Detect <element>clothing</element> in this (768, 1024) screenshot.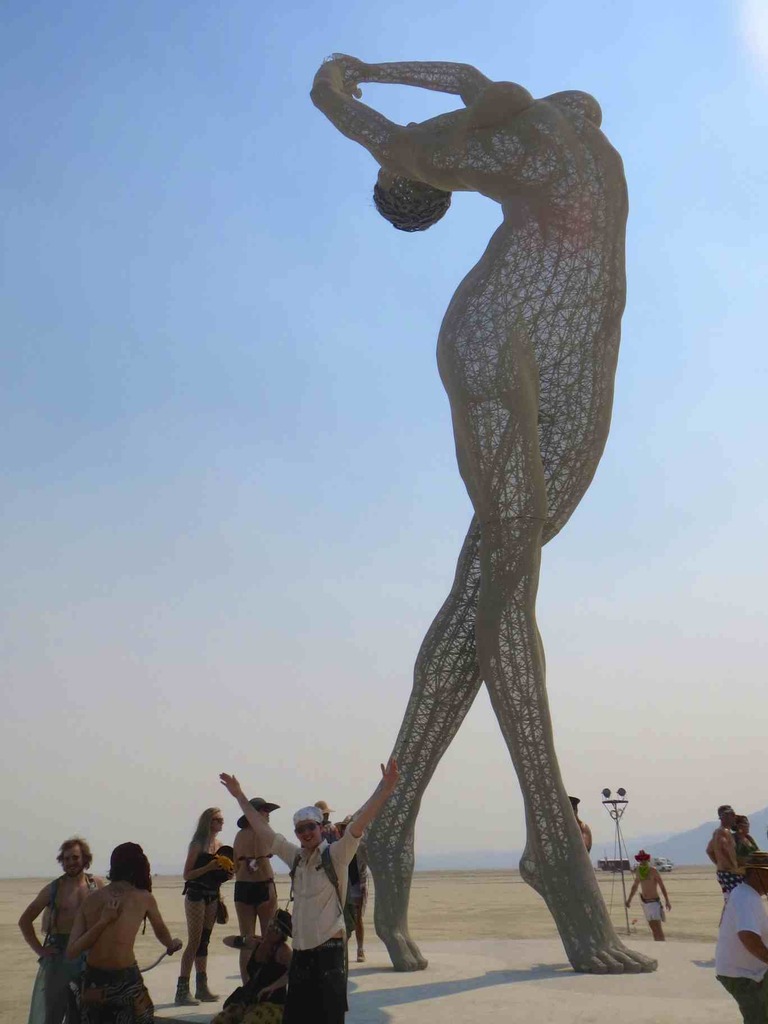
Detection: 272 825 374 1023.
